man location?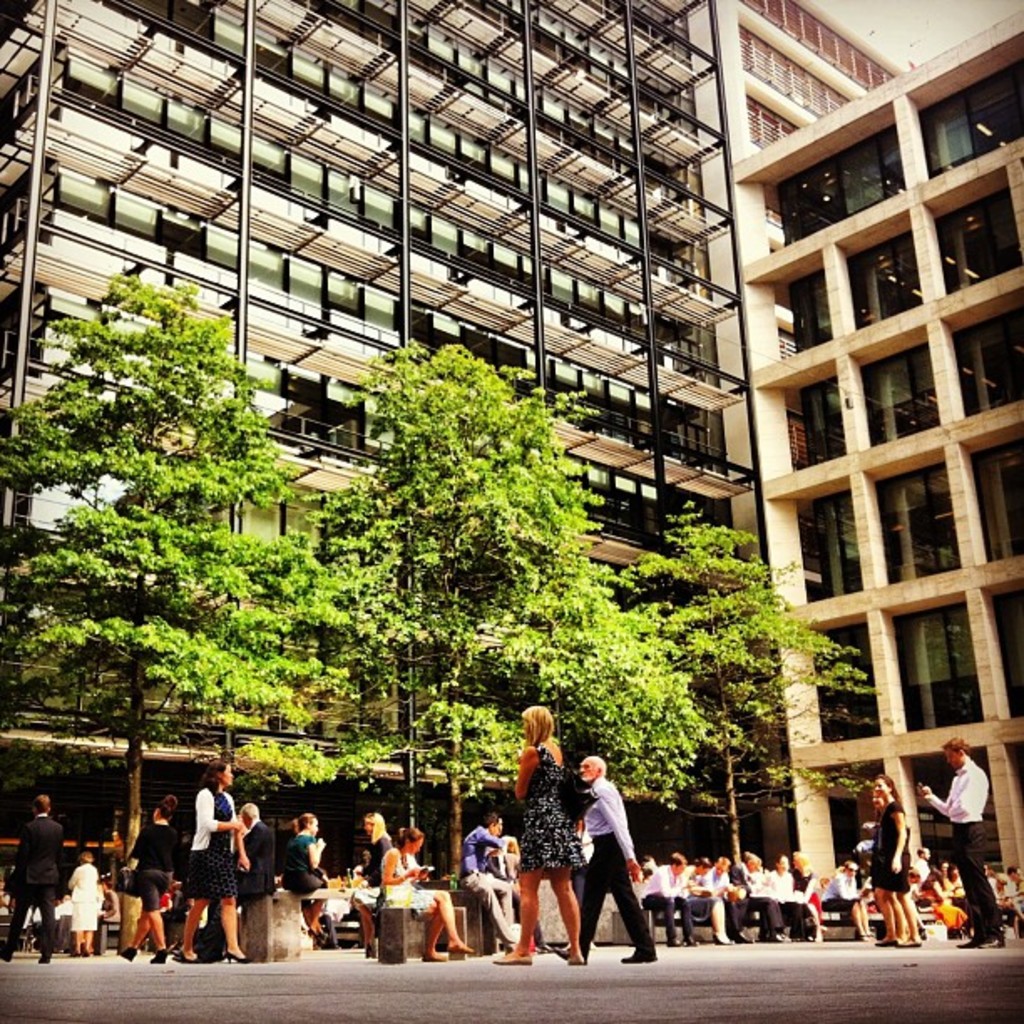
[left=455, top=812, right=515, bottom=949]
